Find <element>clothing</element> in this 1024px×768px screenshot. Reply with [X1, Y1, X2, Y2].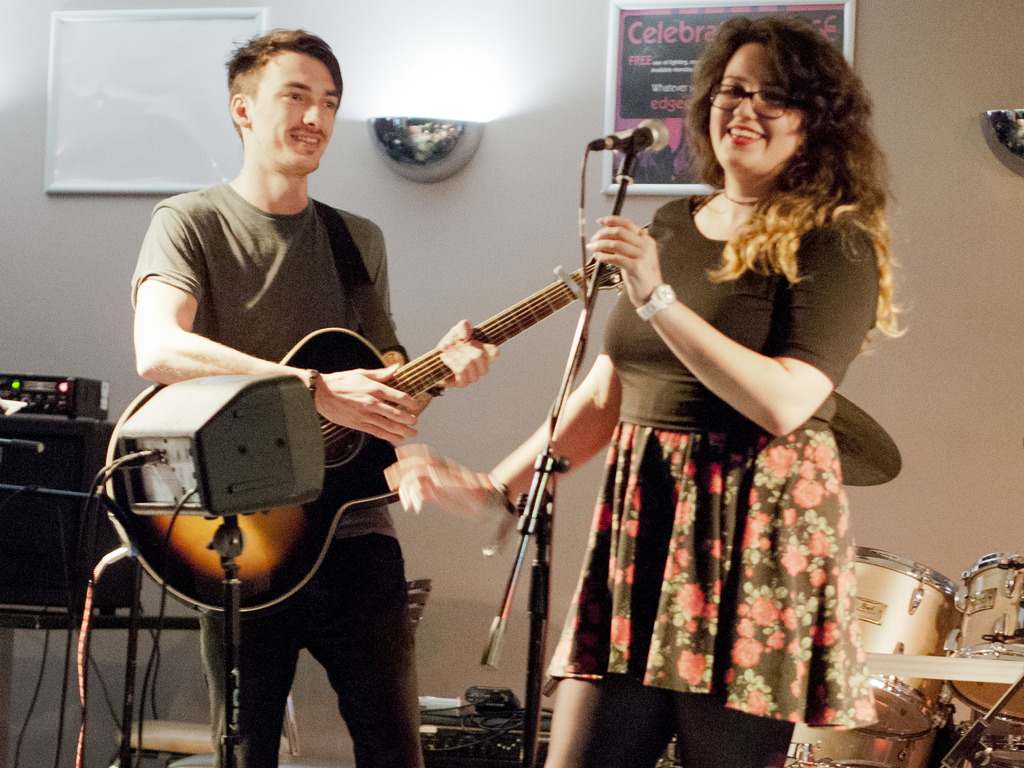
[545, 191, 877, 728].
